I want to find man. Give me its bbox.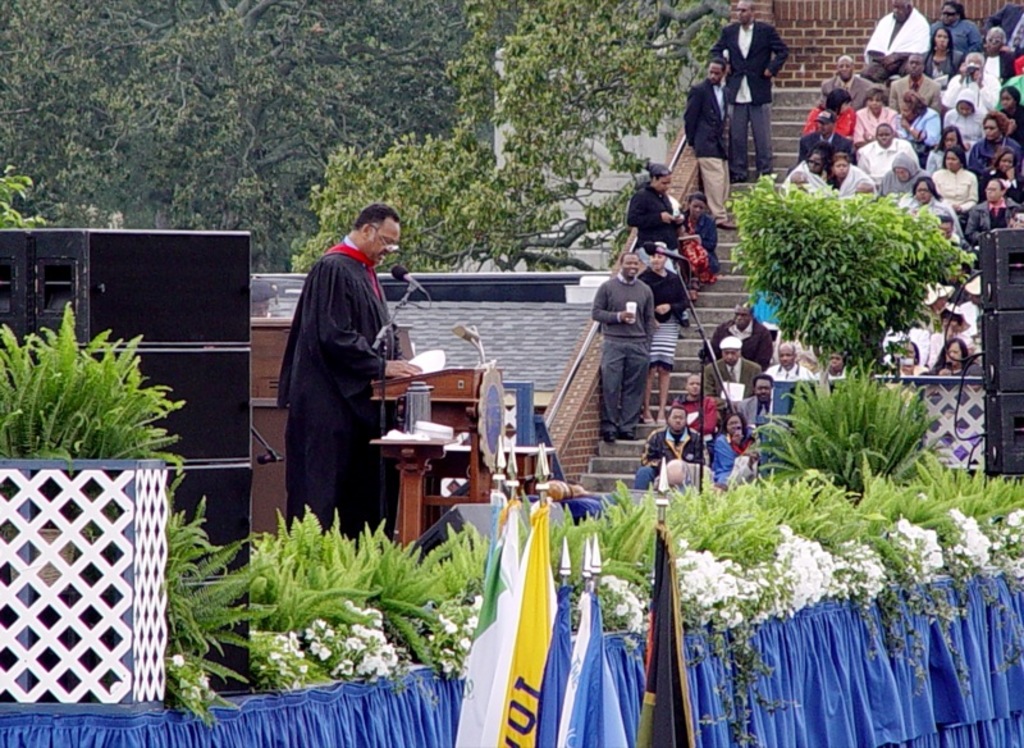
(707,339,762,400).
